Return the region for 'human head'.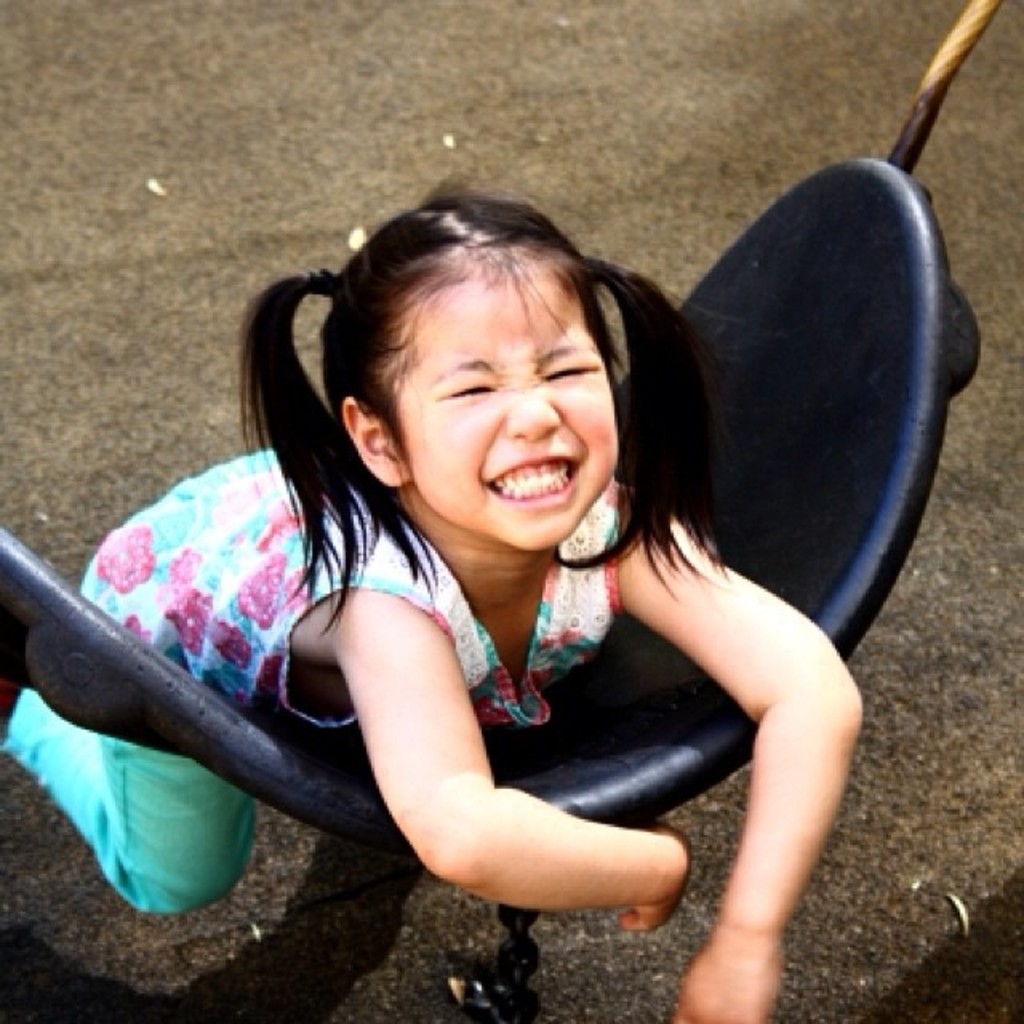
bbox=(291, 203, 680, 558).
